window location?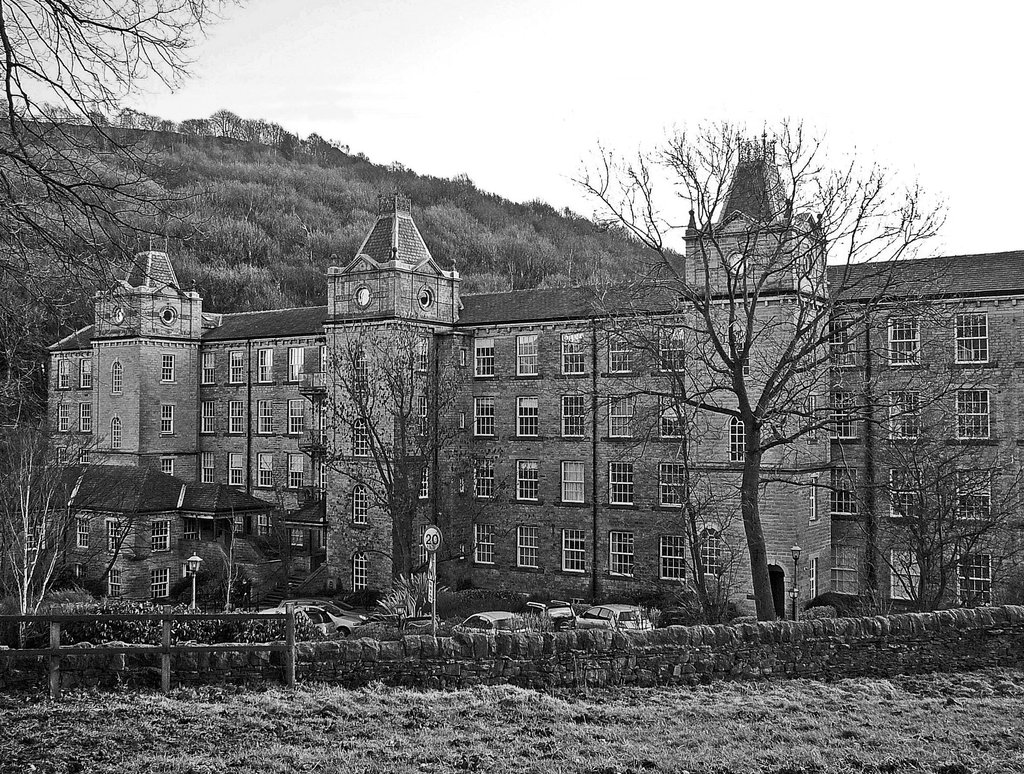
pyautogui.locateOnScreen(955, 313, 986, 364)
